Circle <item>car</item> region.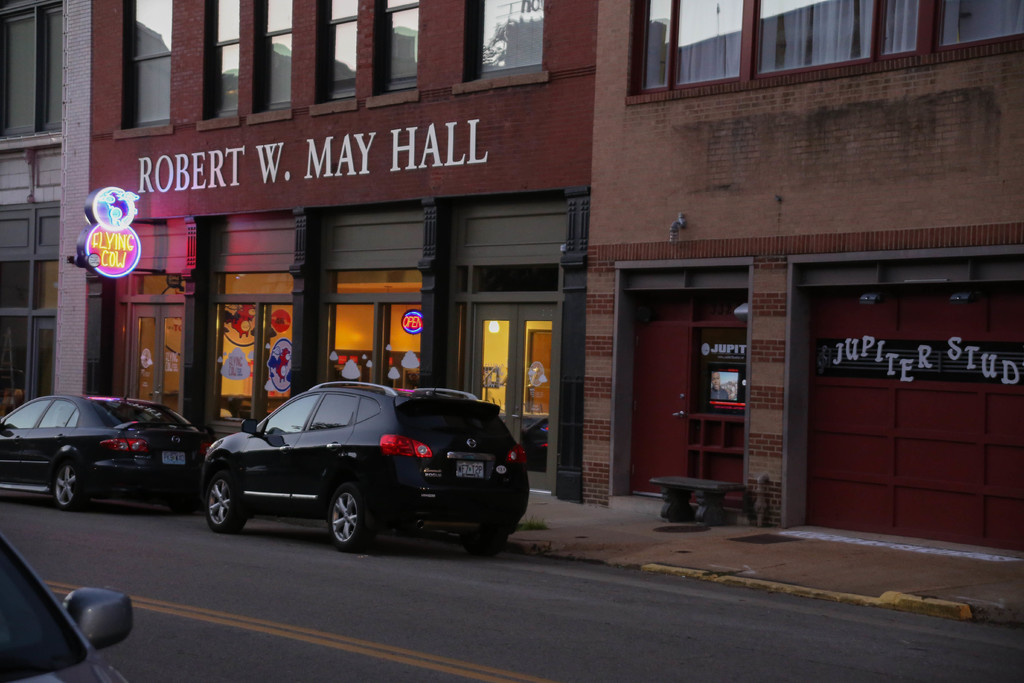
Region: 197, 381, 529, 553.
